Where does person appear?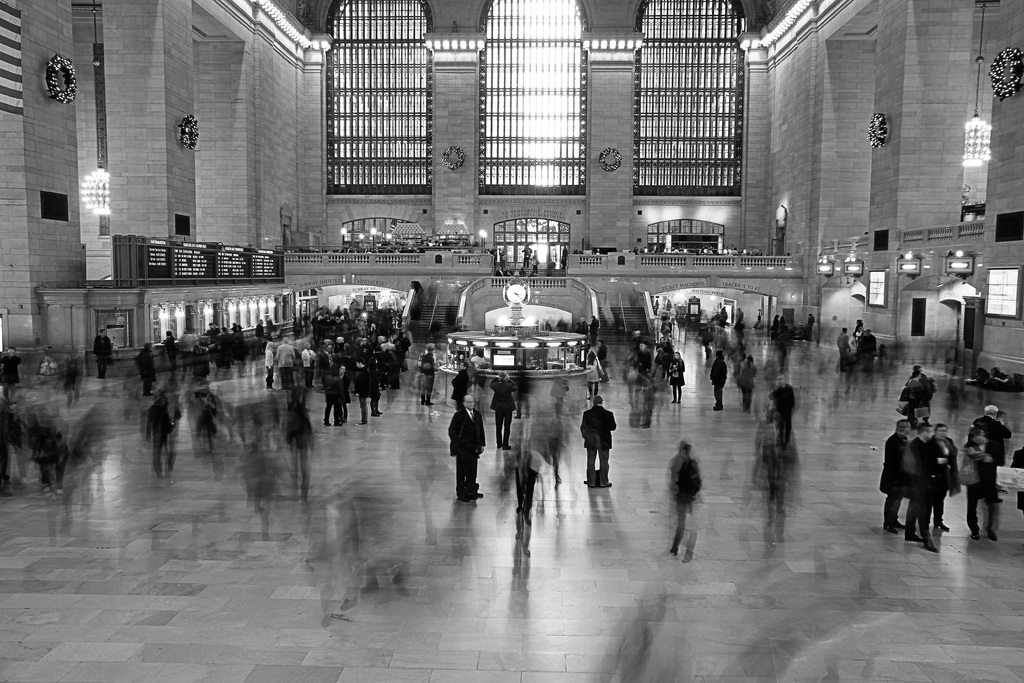
Appears at 253,318,266,340.
